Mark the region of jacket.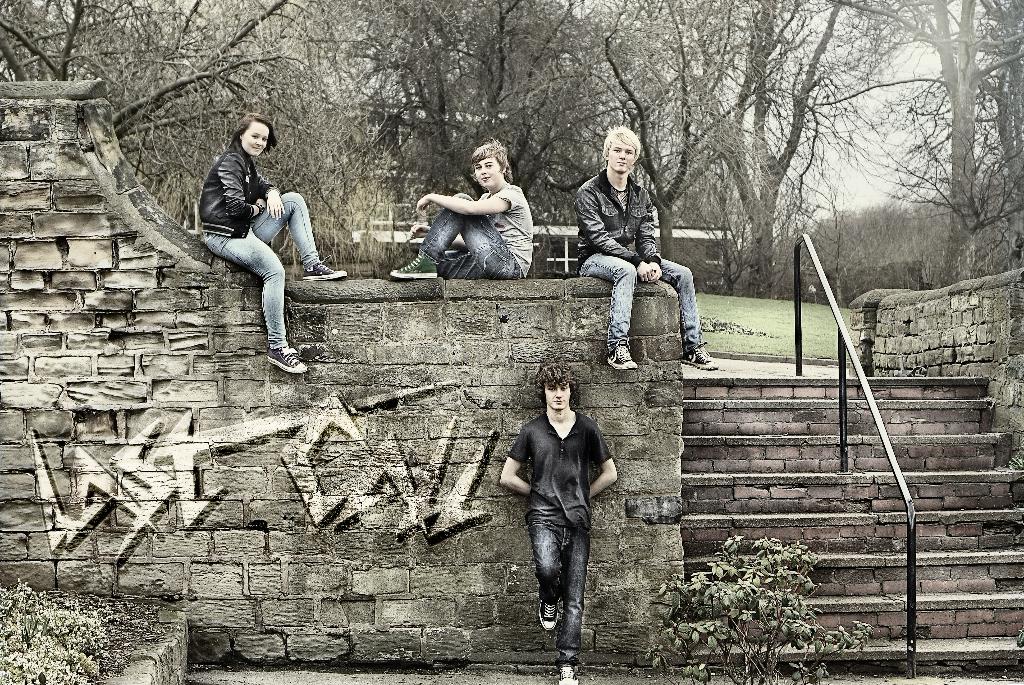
Region: bbox=(189, 120, 273, 227).
